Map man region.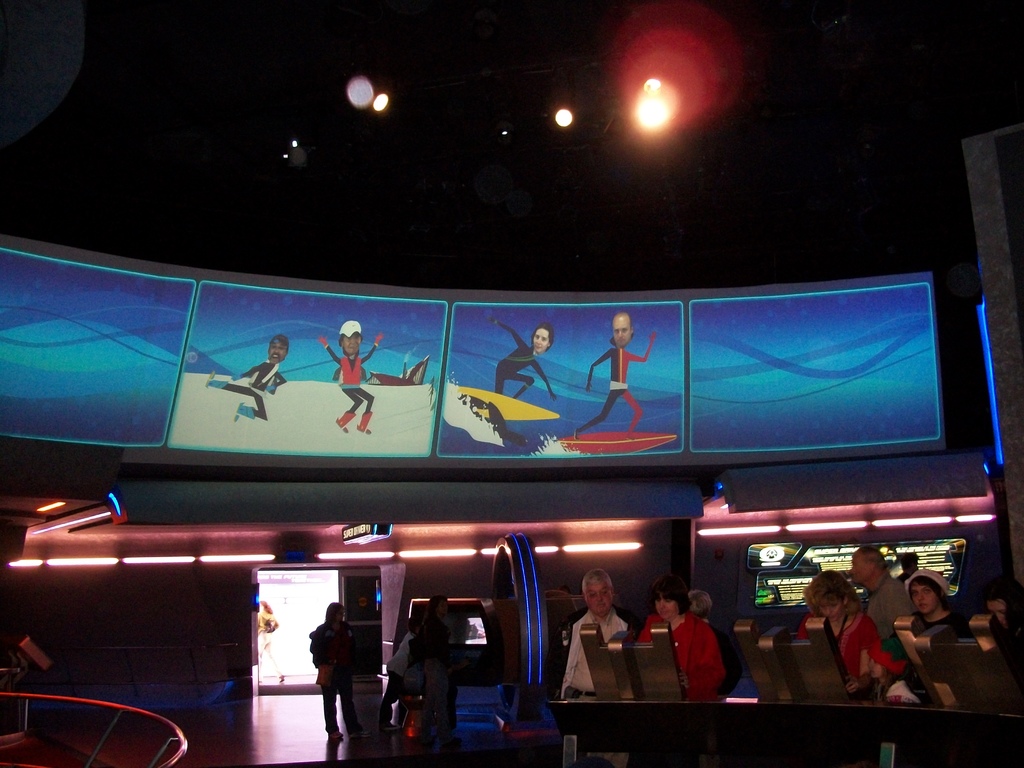
Mapped to (851,541,917,637).
